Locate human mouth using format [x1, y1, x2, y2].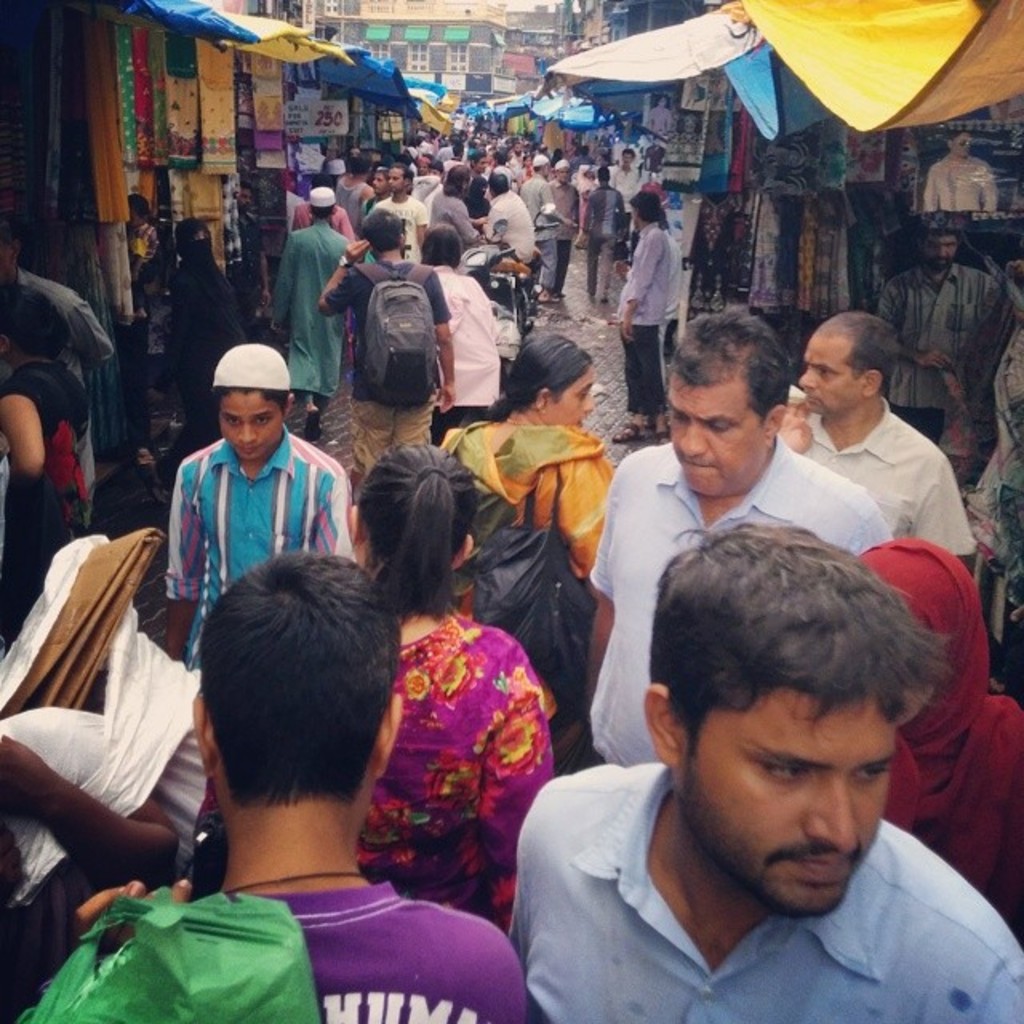
[678, 454, 718, 474].
